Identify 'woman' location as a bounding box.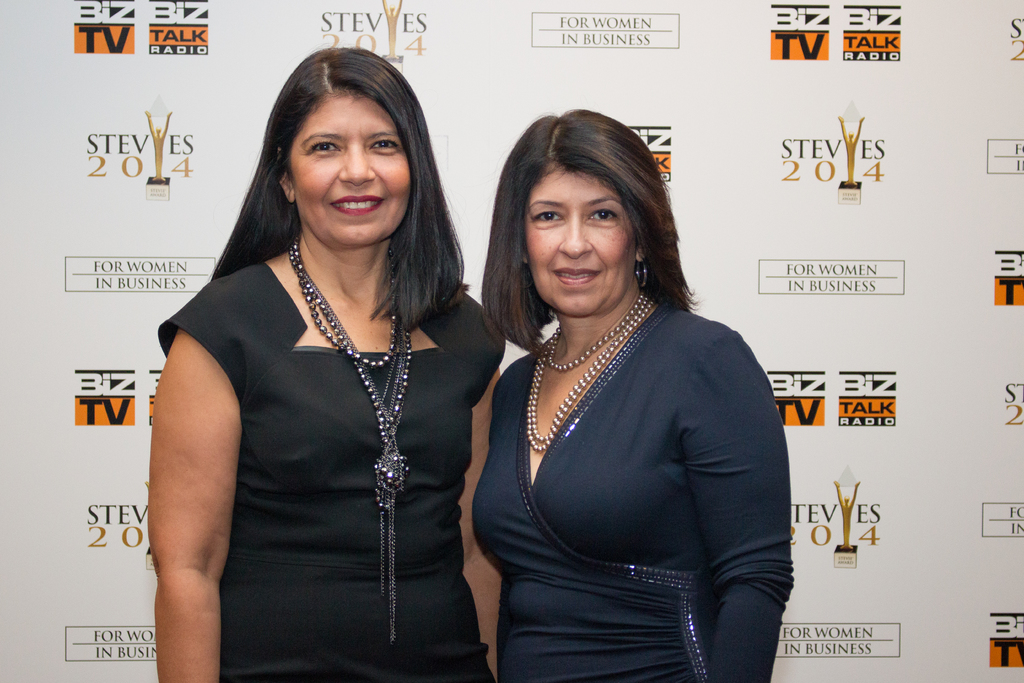
left=146, top=46, right=512, bottom=682.
